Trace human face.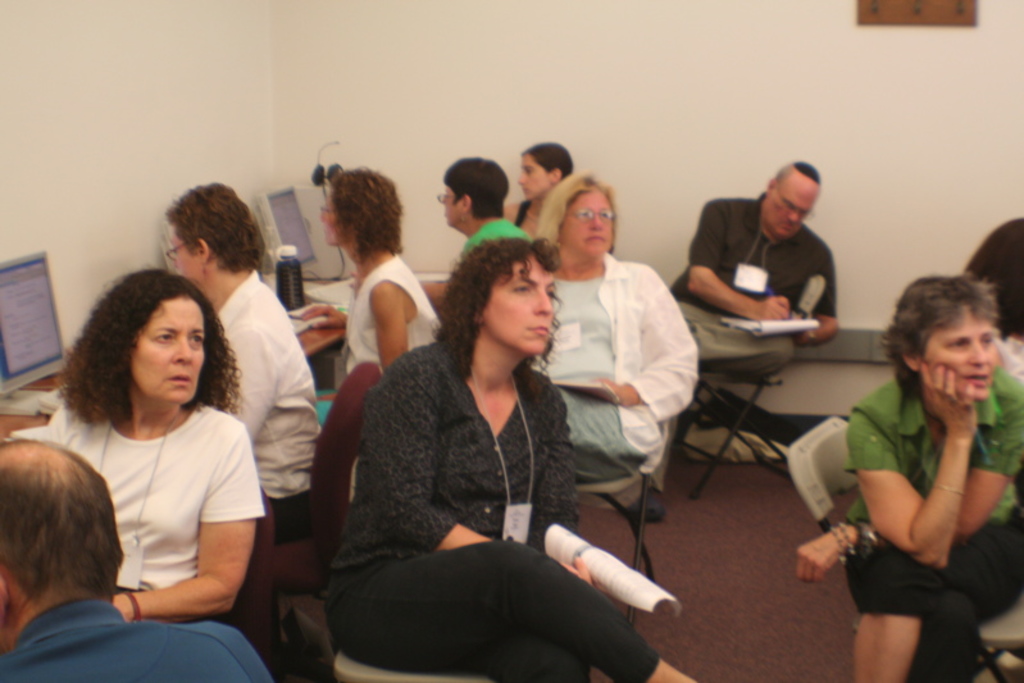
Traced to [x1=561, y1=192, x2=613, y2=251].
